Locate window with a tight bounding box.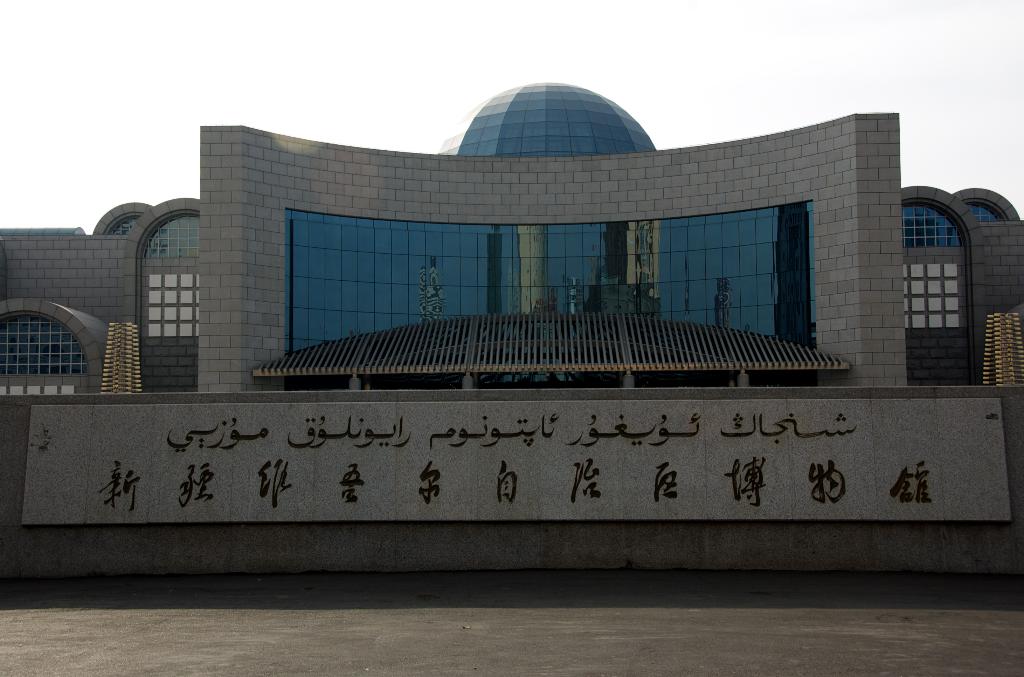
x1=962 y1=204 x2=1007 y2=223.
